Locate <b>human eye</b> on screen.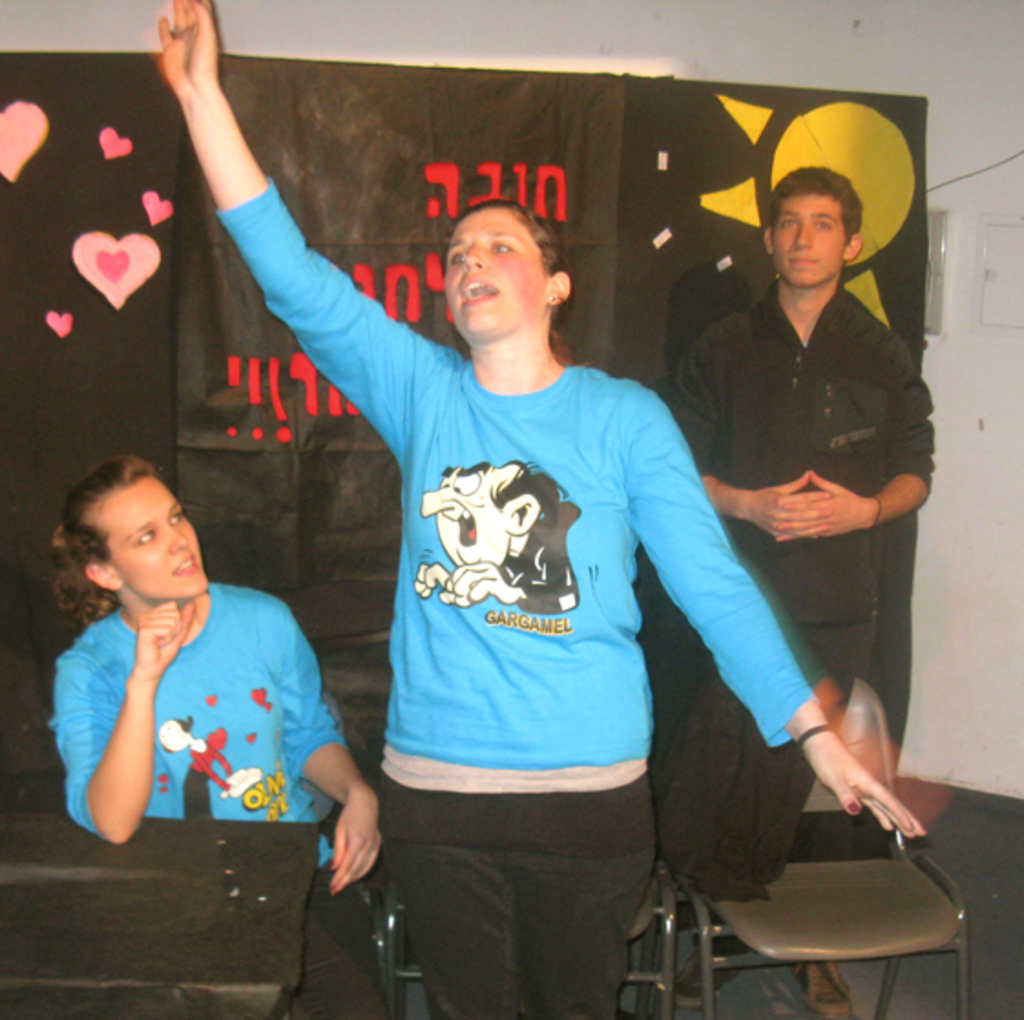
On screen at box=[445, 473, 482, 493].
